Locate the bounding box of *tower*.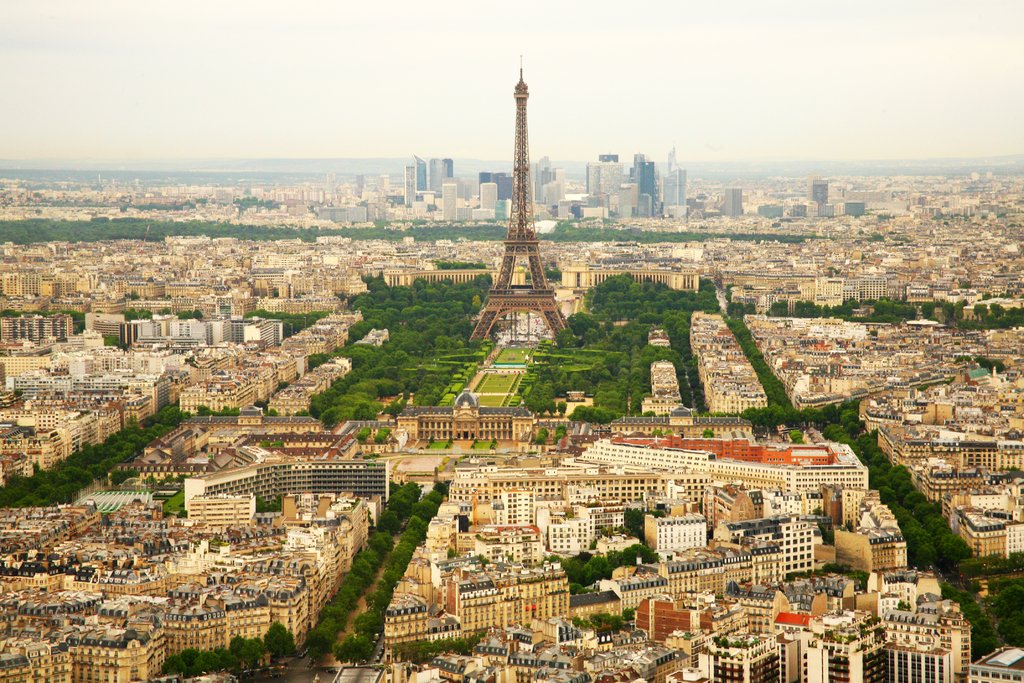
Bounding box: 455 76 593 300.
